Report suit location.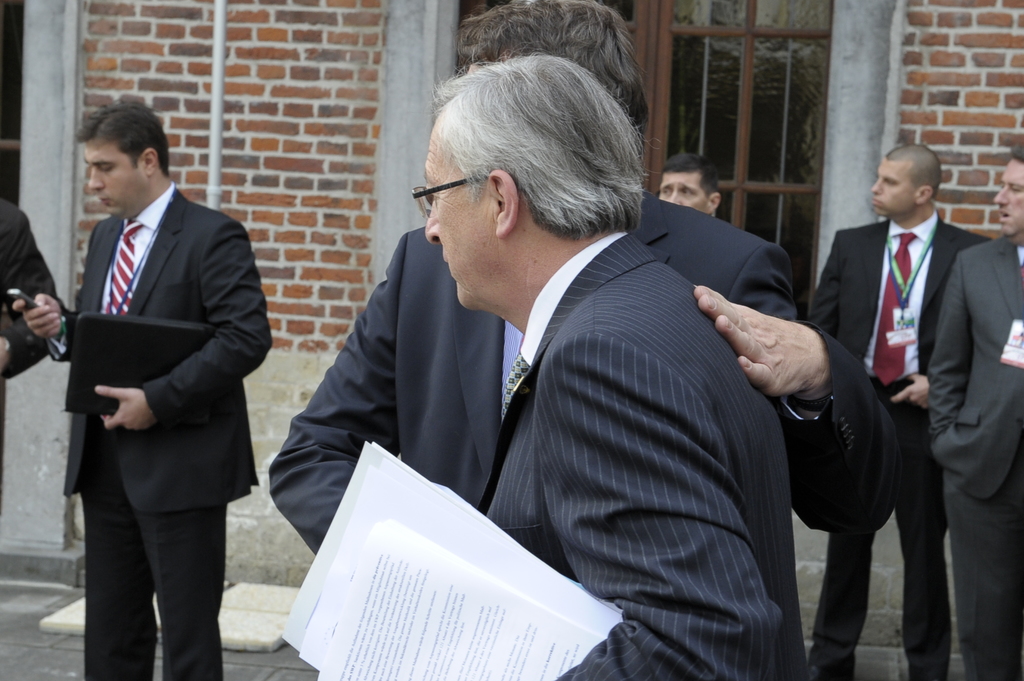
Report: 45:111:262:668.
